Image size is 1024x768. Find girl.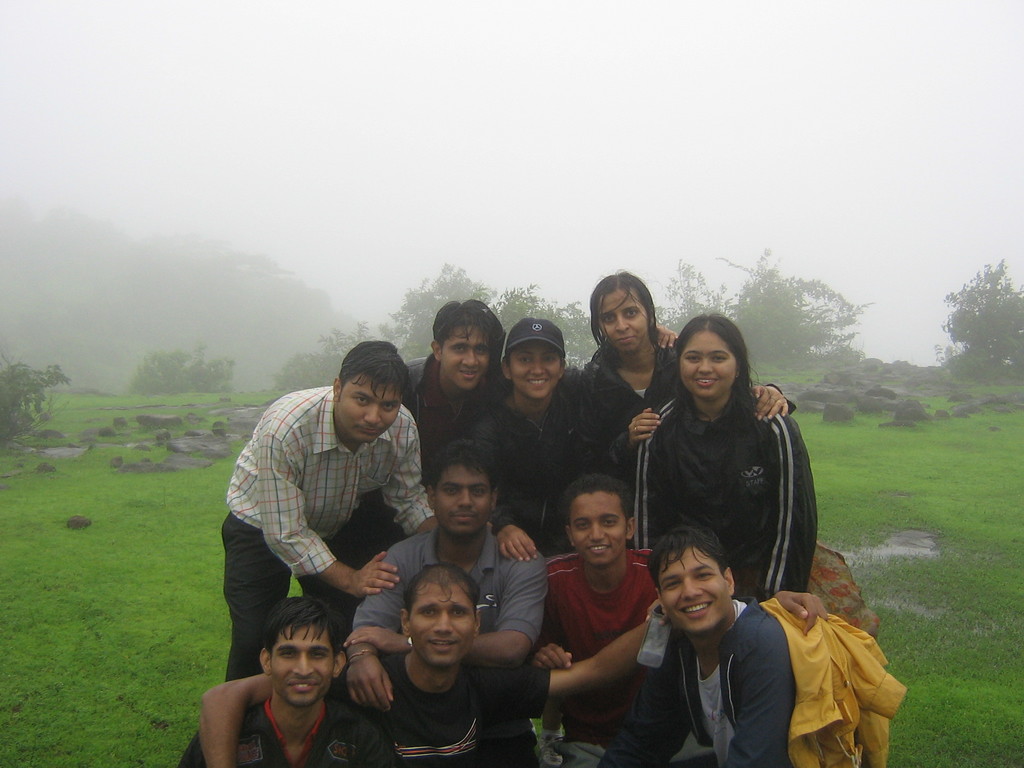
pyautogui.locateOnScreen(631, 312, 819, 601).
